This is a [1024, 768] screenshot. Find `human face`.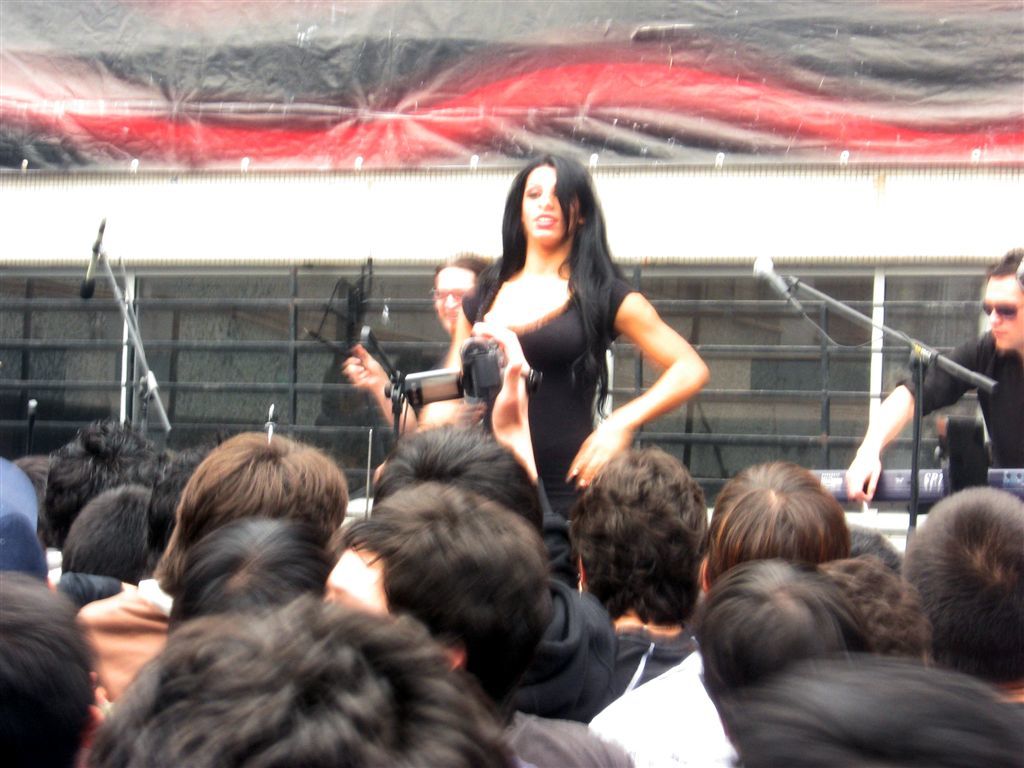
Bounding box: box=[324, 547, 393, 617].
